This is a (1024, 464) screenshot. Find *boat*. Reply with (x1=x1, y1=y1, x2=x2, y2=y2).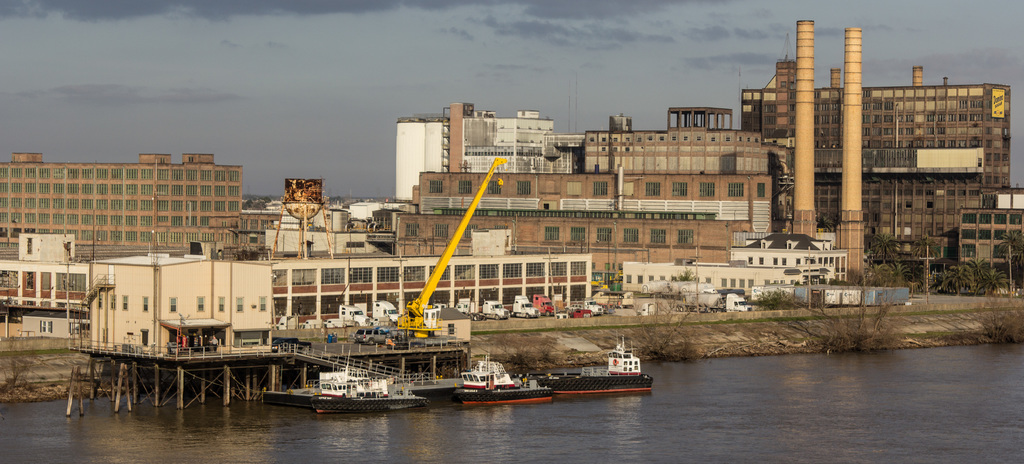
(x1=267, y1=365, x2=414, y2=413).
